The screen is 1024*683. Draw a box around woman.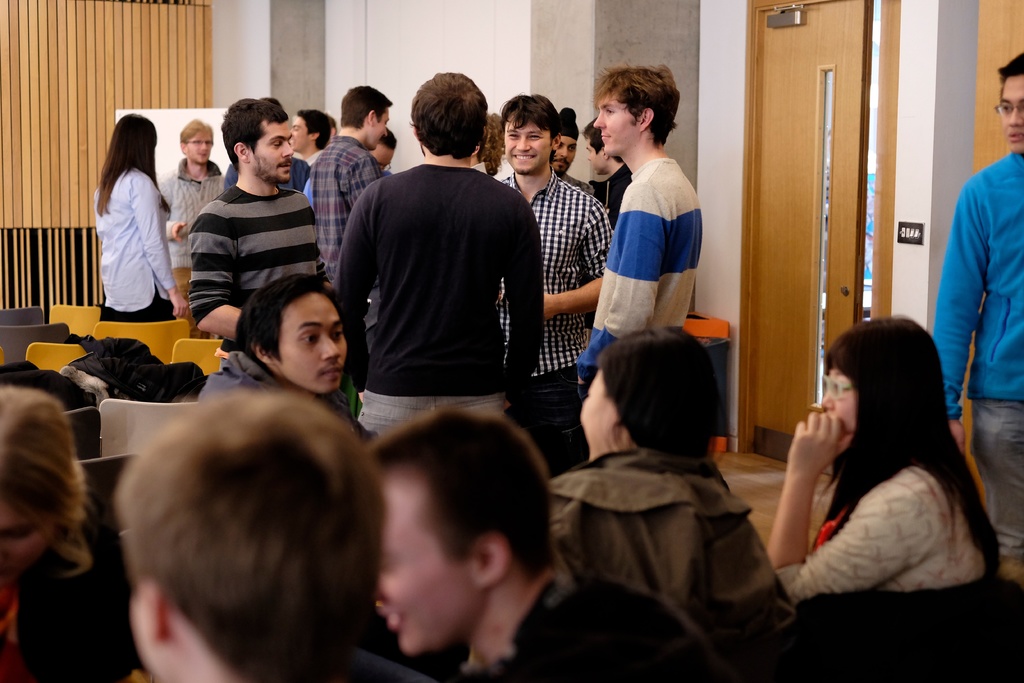
95, 104, 214, 324.
